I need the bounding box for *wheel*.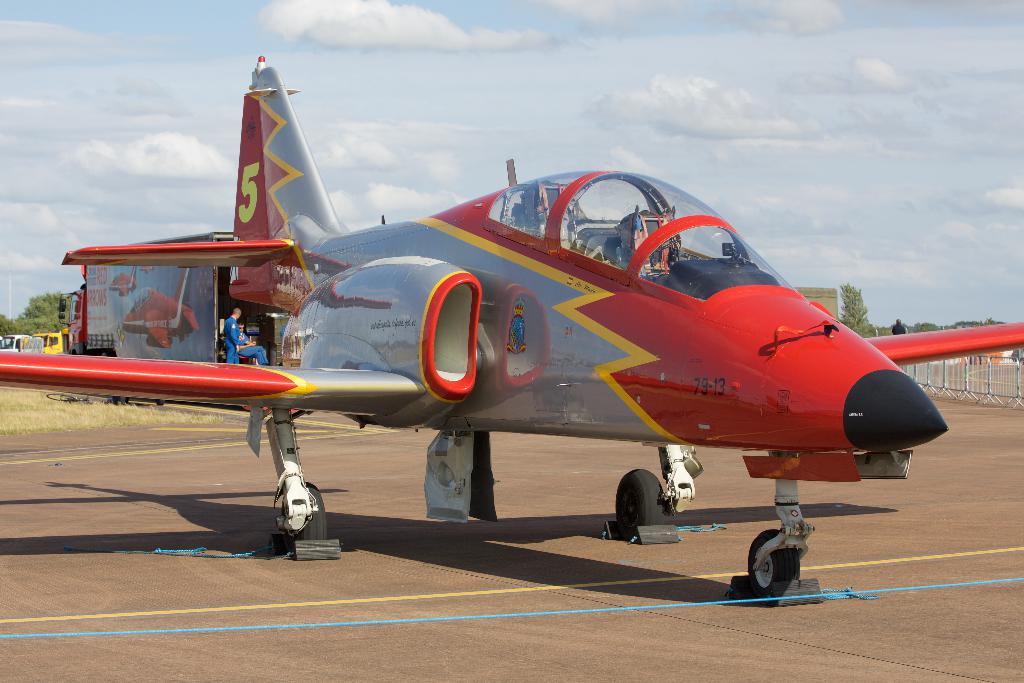
Here it is: box=[280, 476, 326, 547].
